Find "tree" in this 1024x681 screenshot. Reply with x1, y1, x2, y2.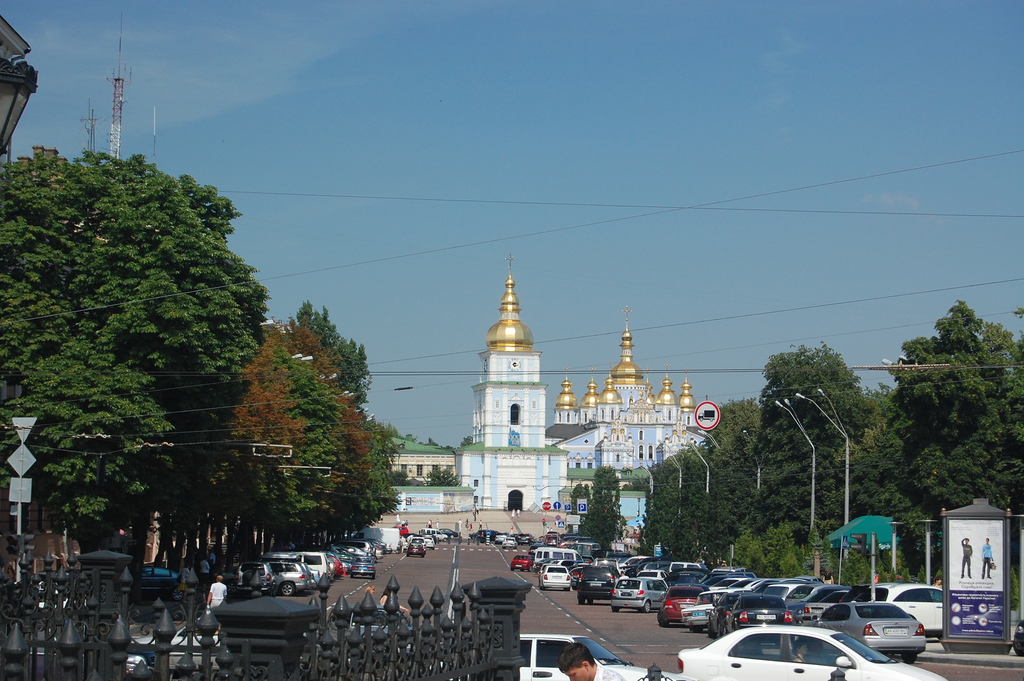
15, 107, 291, 584.
